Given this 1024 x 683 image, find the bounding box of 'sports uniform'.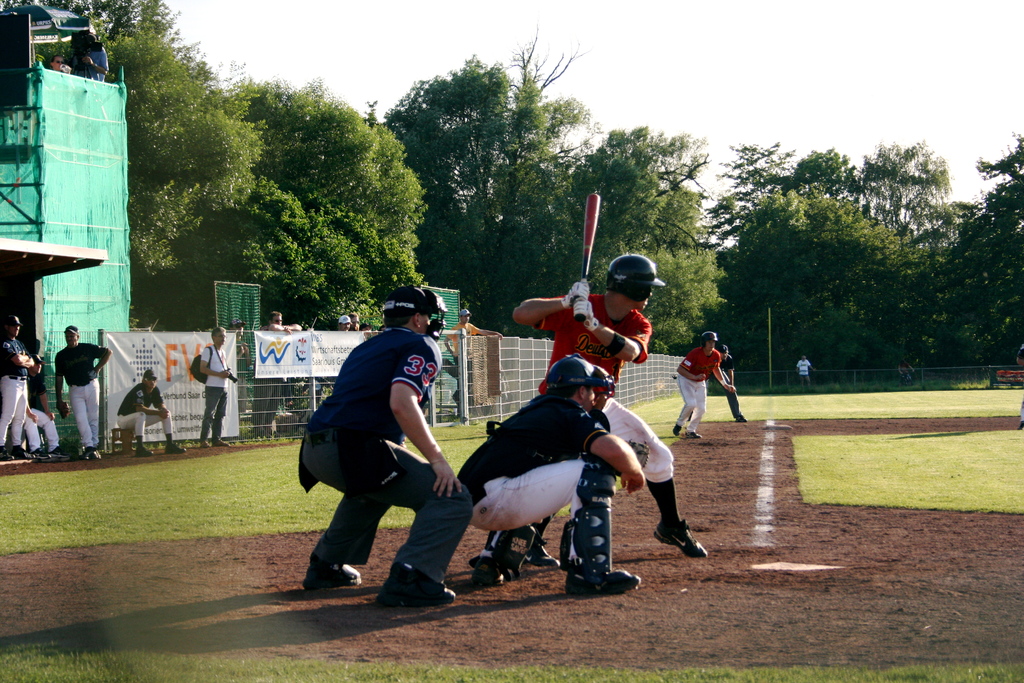
left=672, top=345, right=727, bottom=435.
